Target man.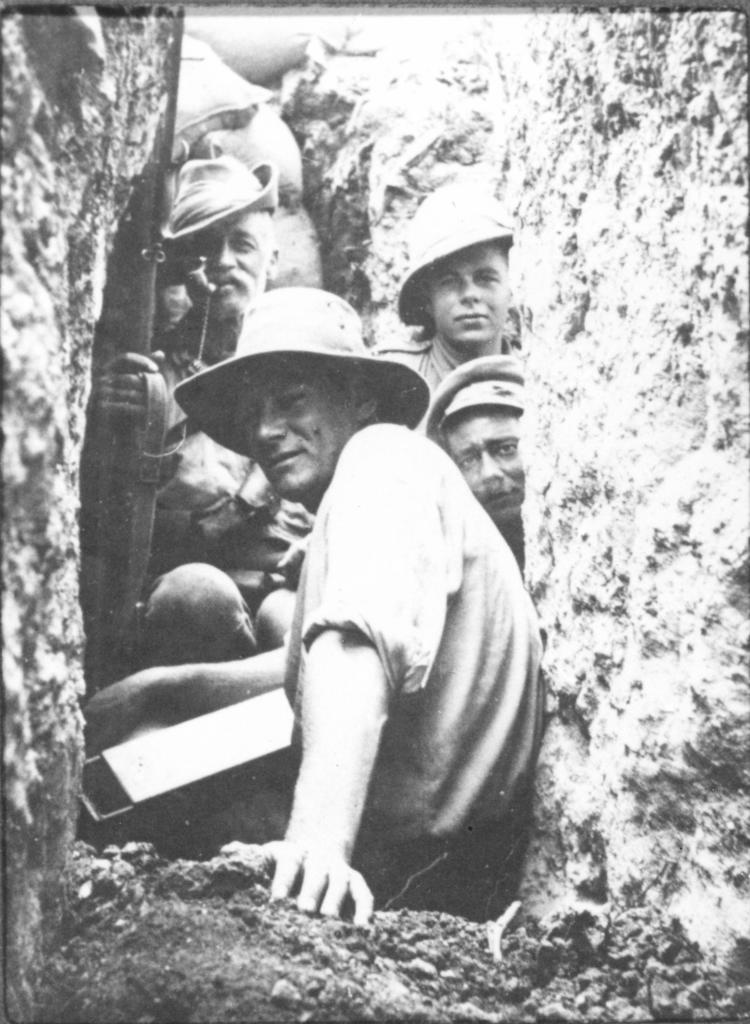
Target region: x1=187 y1=257 x2=558 y2=961.
